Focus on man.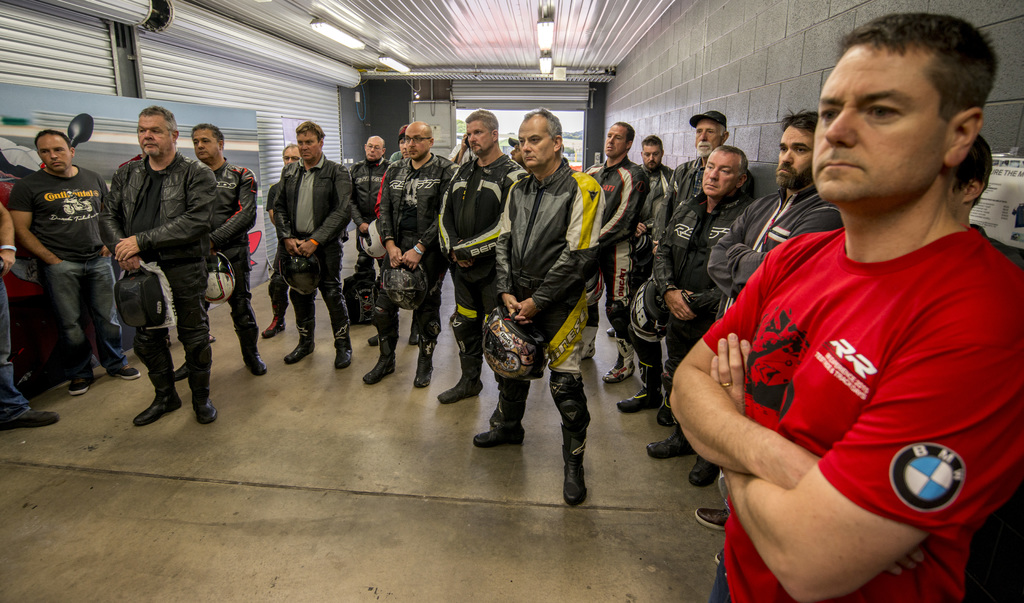
Focused at (left=102, top=101, right=220, bottom=426).
